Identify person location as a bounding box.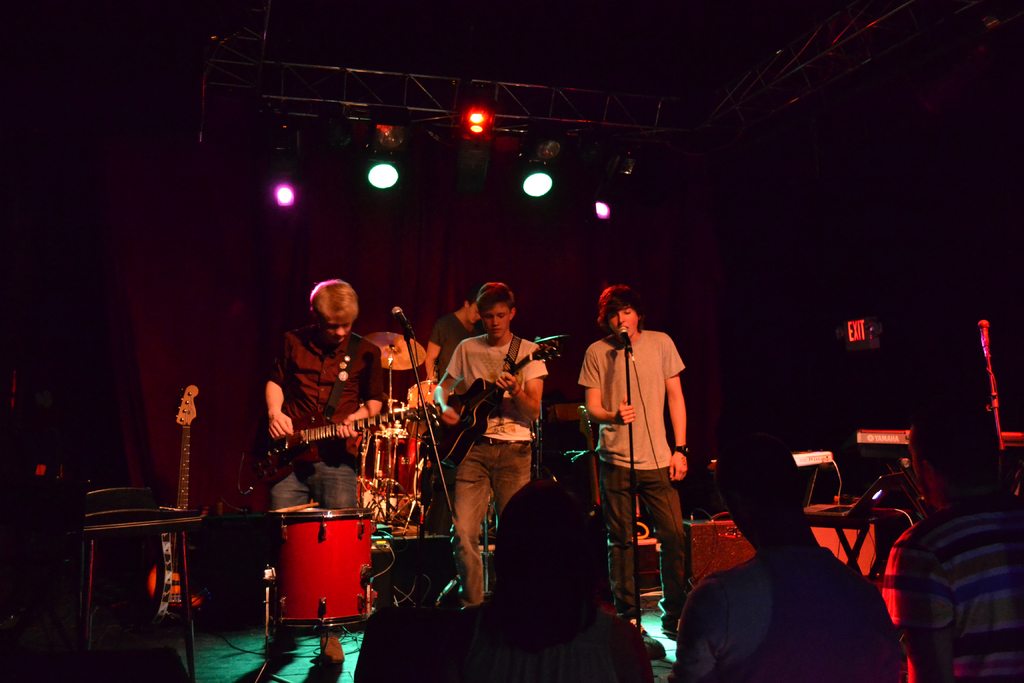
(x1=662, y1=445, x2=906, y2=682).
